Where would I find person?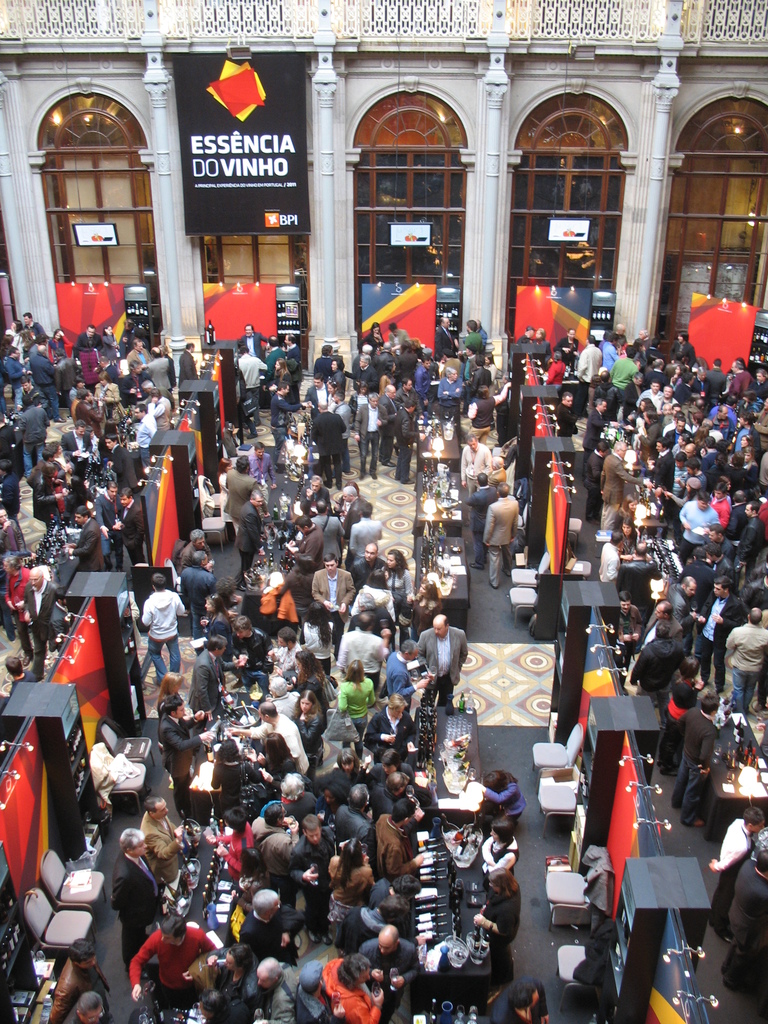
At pyautogui.locateOnScreen(137, 894, 215, 1017).
